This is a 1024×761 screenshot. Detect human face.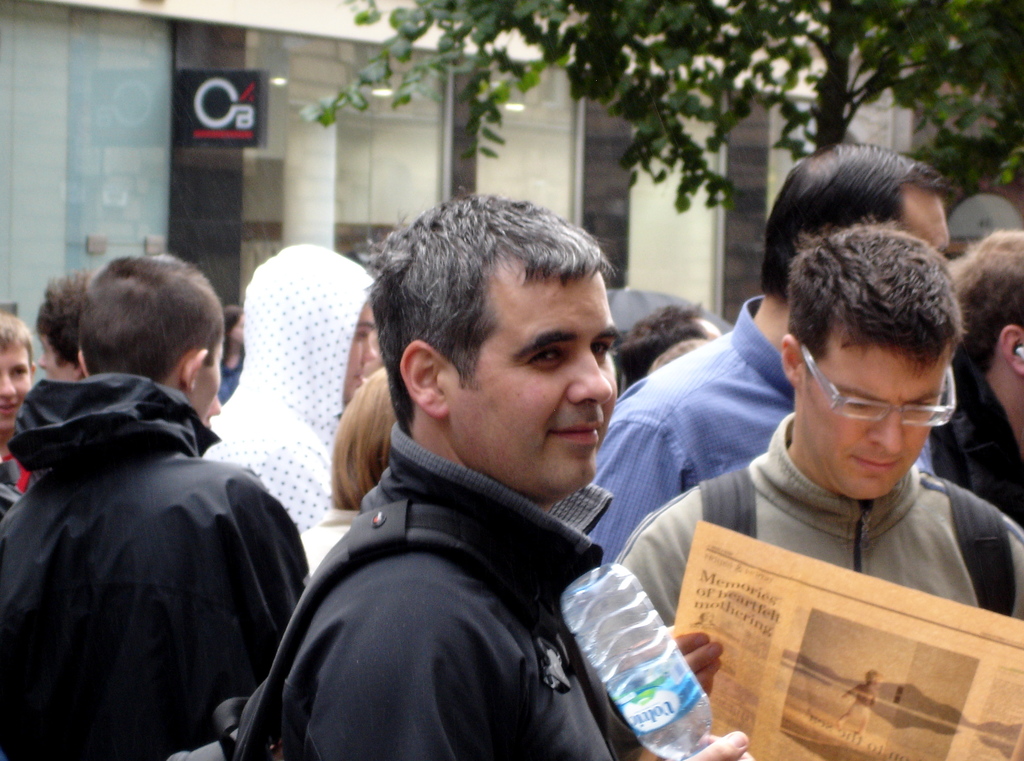
pyautogui.locateOnScreen(346, 295, 380, 404).
